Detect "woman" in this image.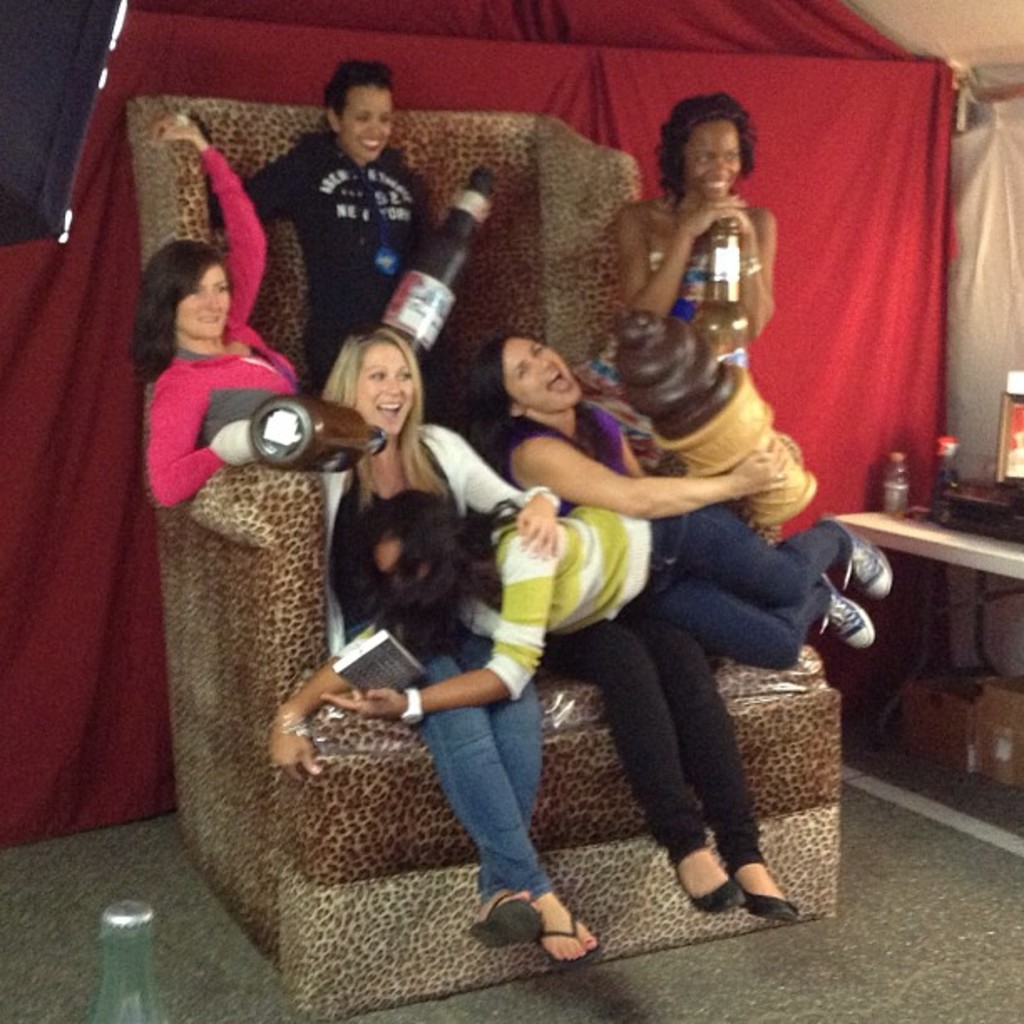
Detection: locate(202, 57, 437, 400).
